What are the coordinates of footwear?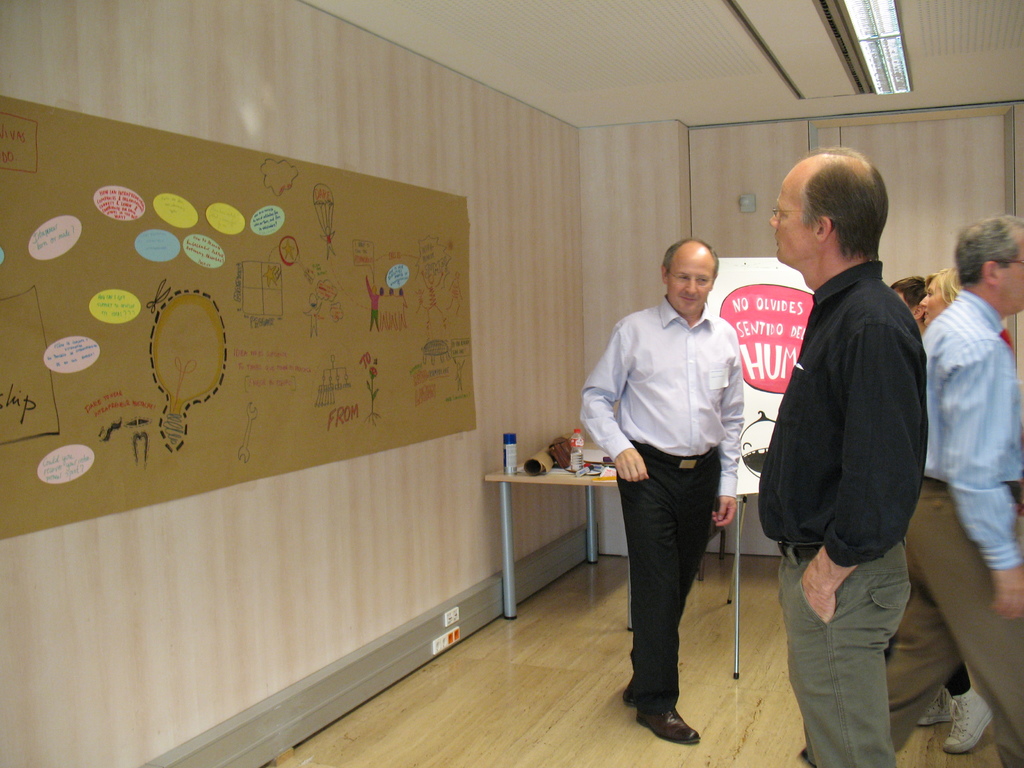
select_region(628, 668, 703, 747).
